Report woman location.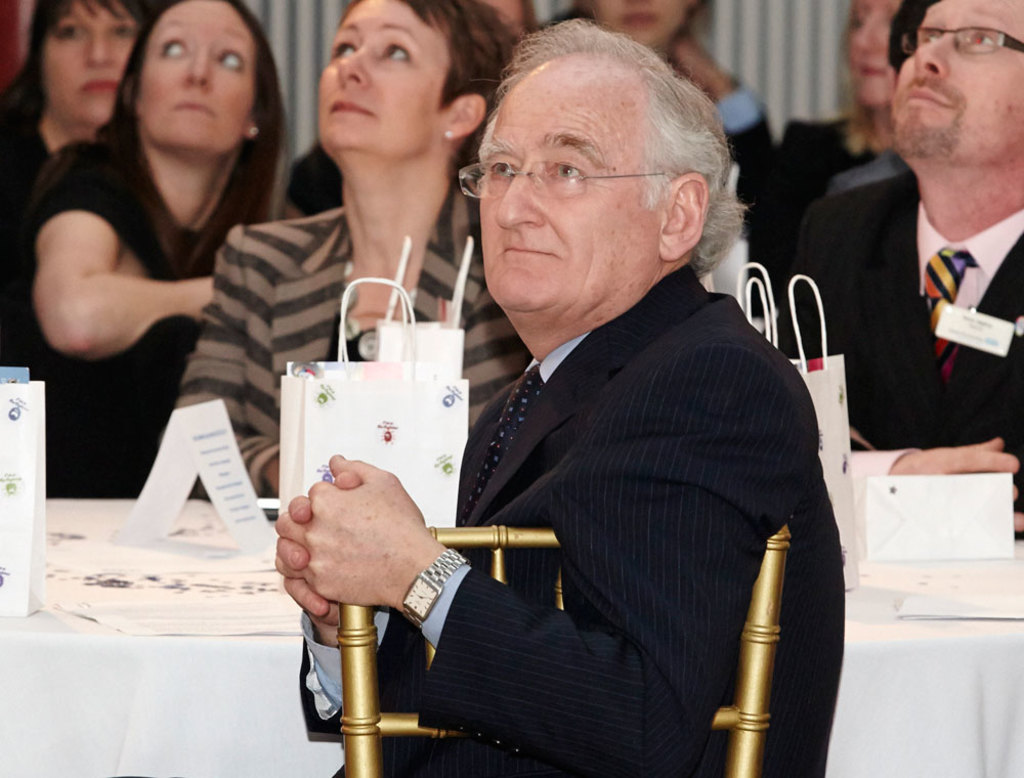
Report: (163,0,518,494).
